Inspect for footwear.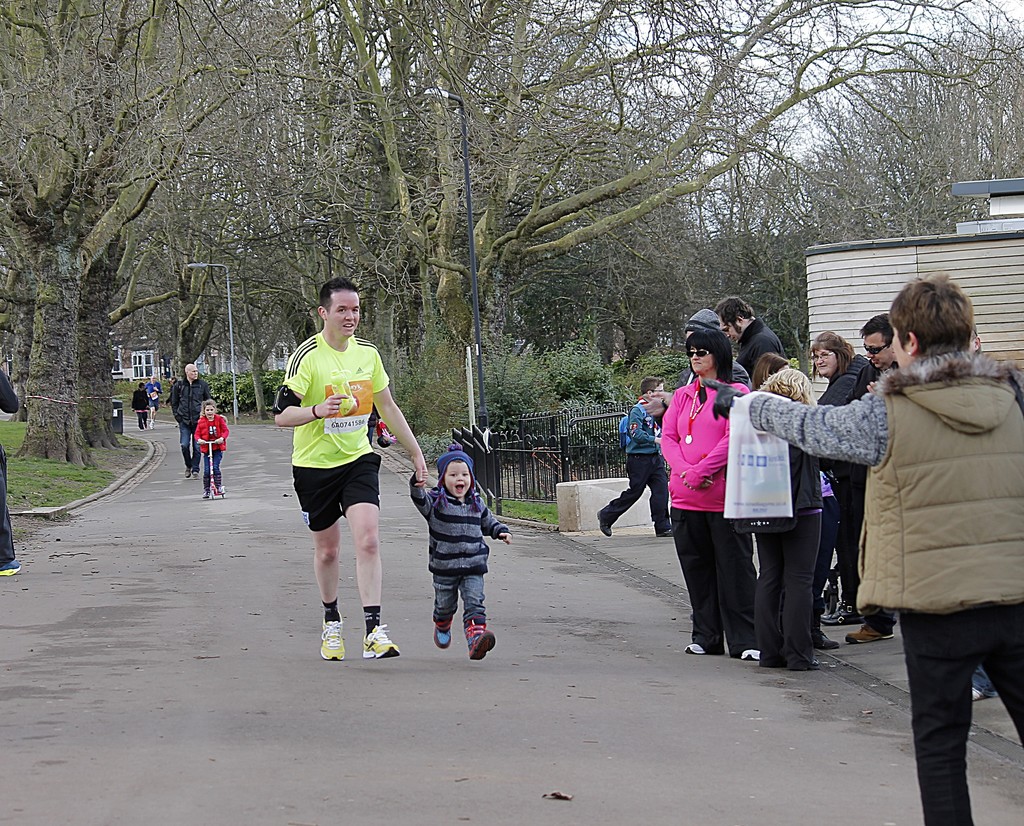
Inspection: 0,561,19,575.
